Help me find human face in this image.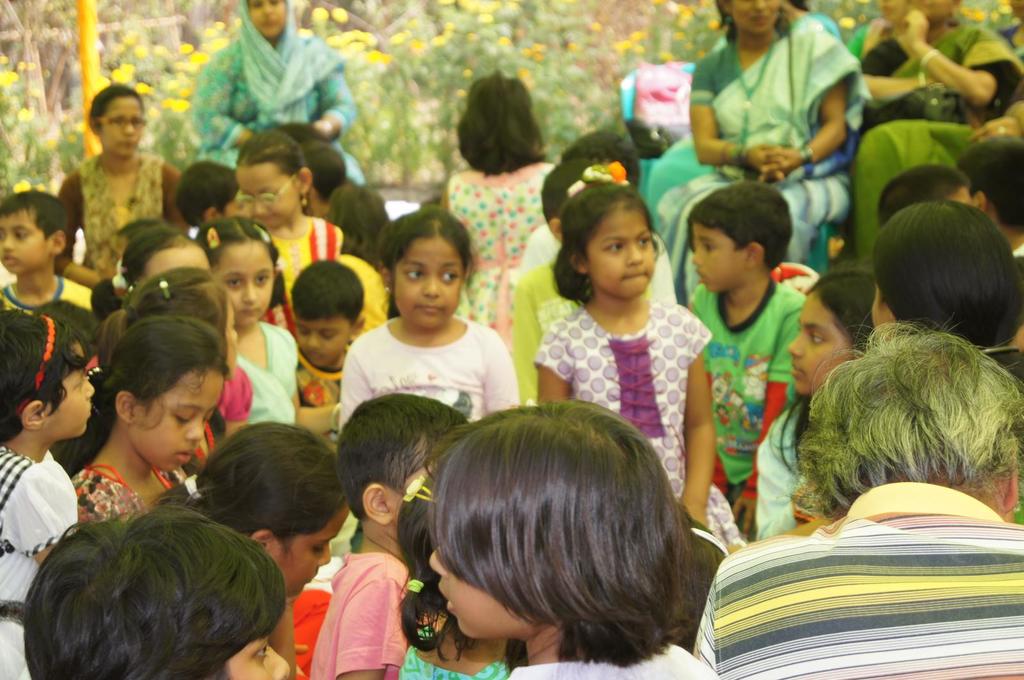
Found it: (x1=291, y1=314, x2=350, y2=371).
